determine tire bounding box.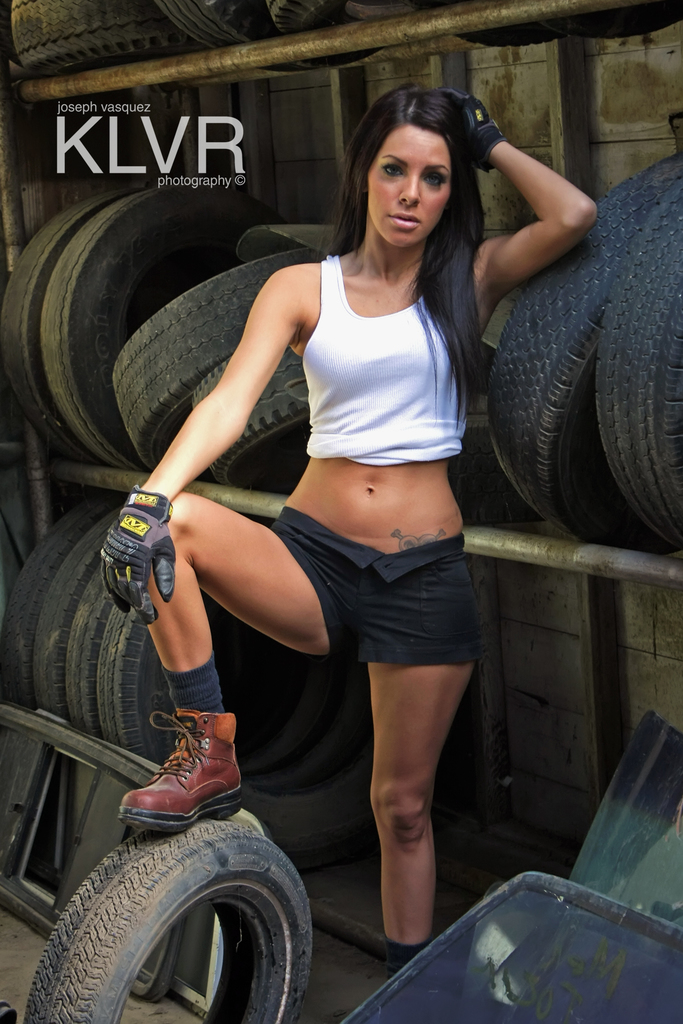
Determined: 10 0 201 79.
